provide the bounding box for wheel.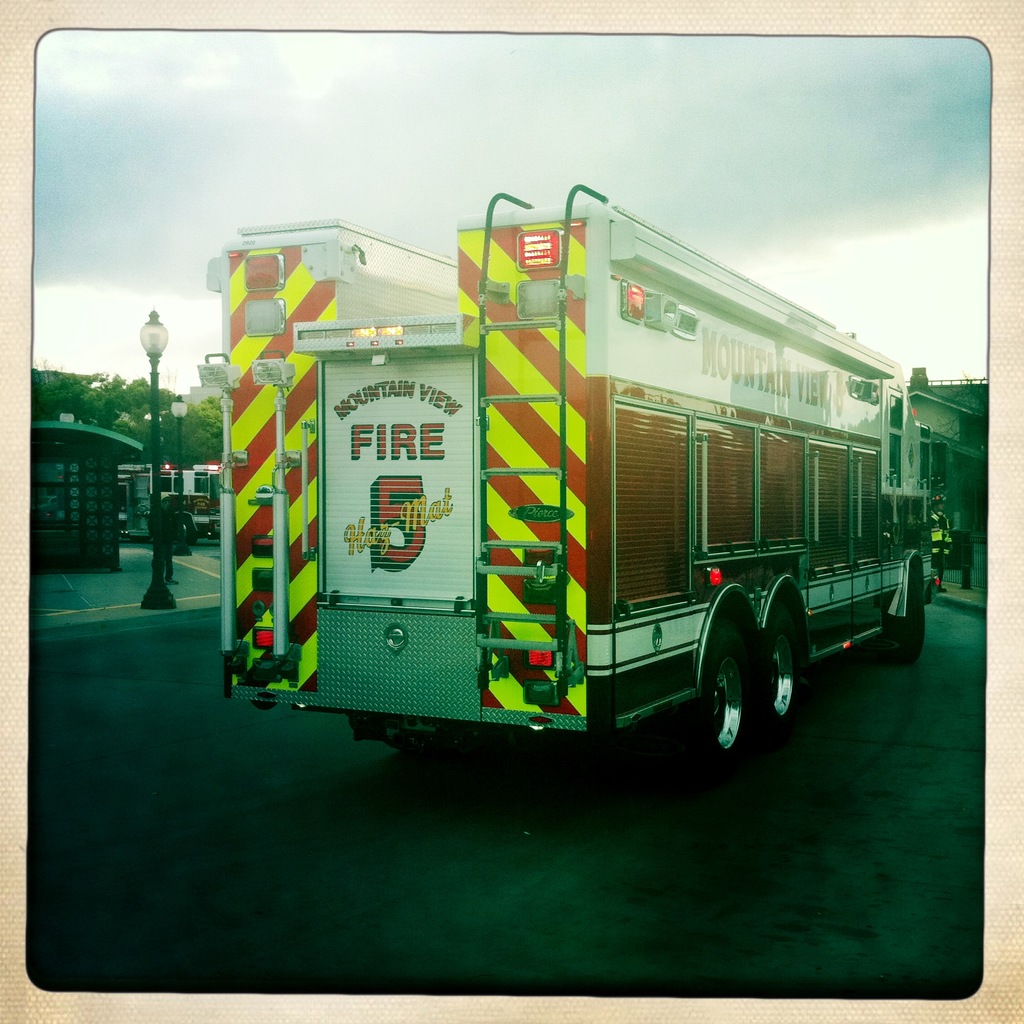
<box>755,600,798,727</box>.
